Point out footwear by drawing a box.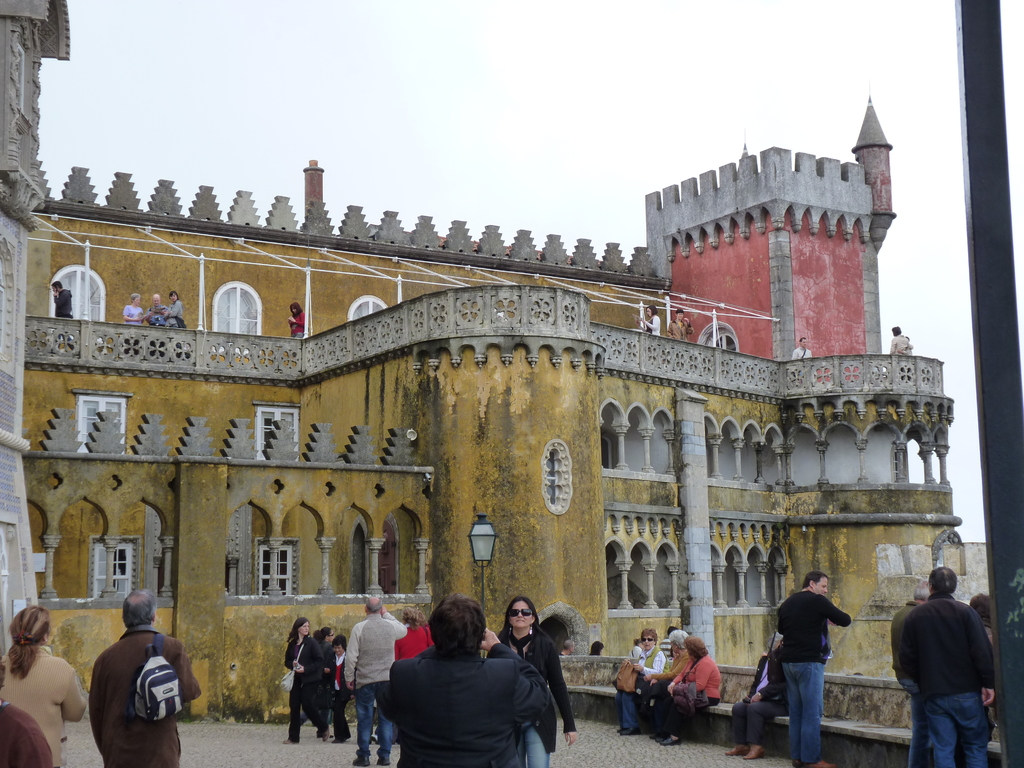
BBox(808, 760, 837, 767).
